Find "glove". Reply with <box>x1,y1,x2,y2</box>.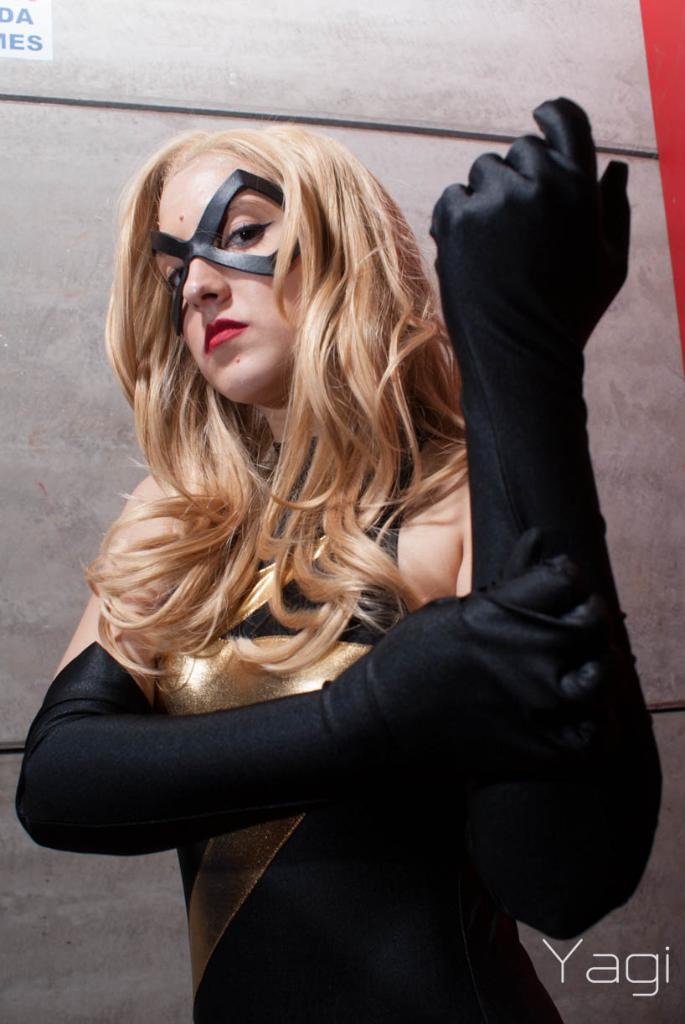
<box>428,91,664,945</box>.
